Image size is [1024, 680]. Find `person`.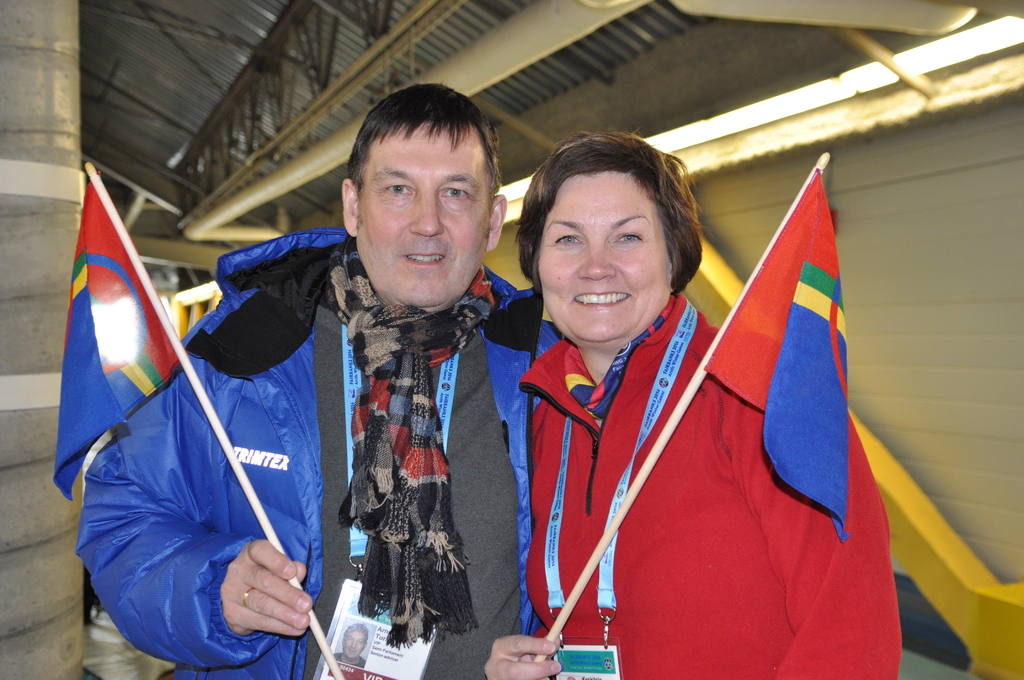
x1=482, y1=131, x2=900, y2=679.
